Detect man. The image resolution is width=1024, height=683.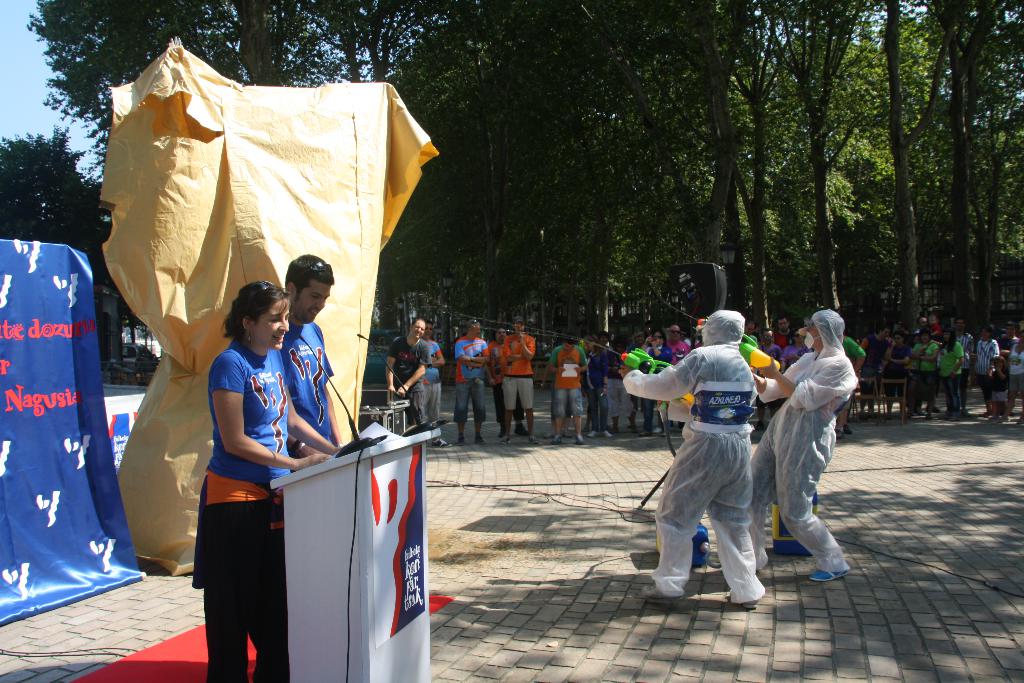
(x1=382, y1=317, x2=428, y2=431).
